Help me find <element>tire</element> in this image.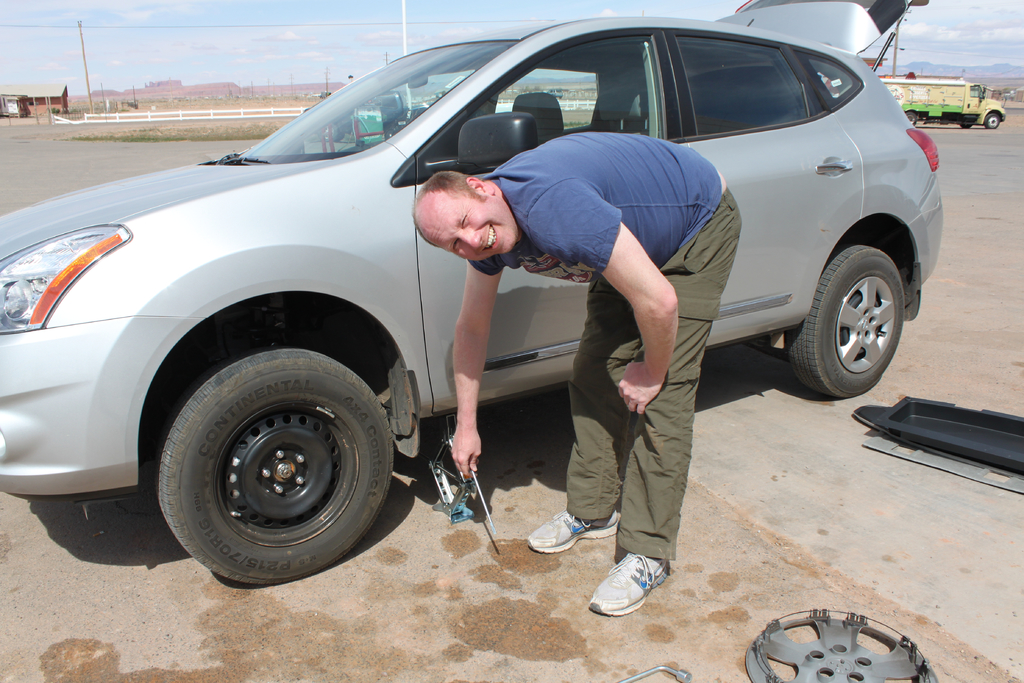
Found it: box=[986, 113, 1002, 131].
